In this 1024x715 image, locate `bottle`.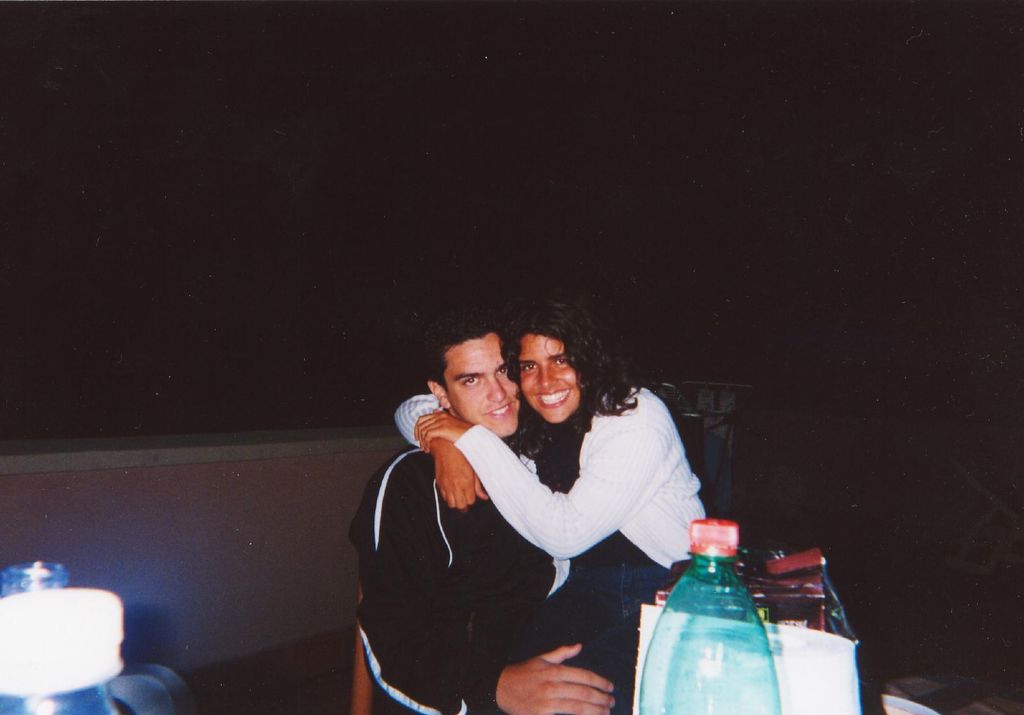
Bounding box: bbox=(0, 588, 128, 714).
